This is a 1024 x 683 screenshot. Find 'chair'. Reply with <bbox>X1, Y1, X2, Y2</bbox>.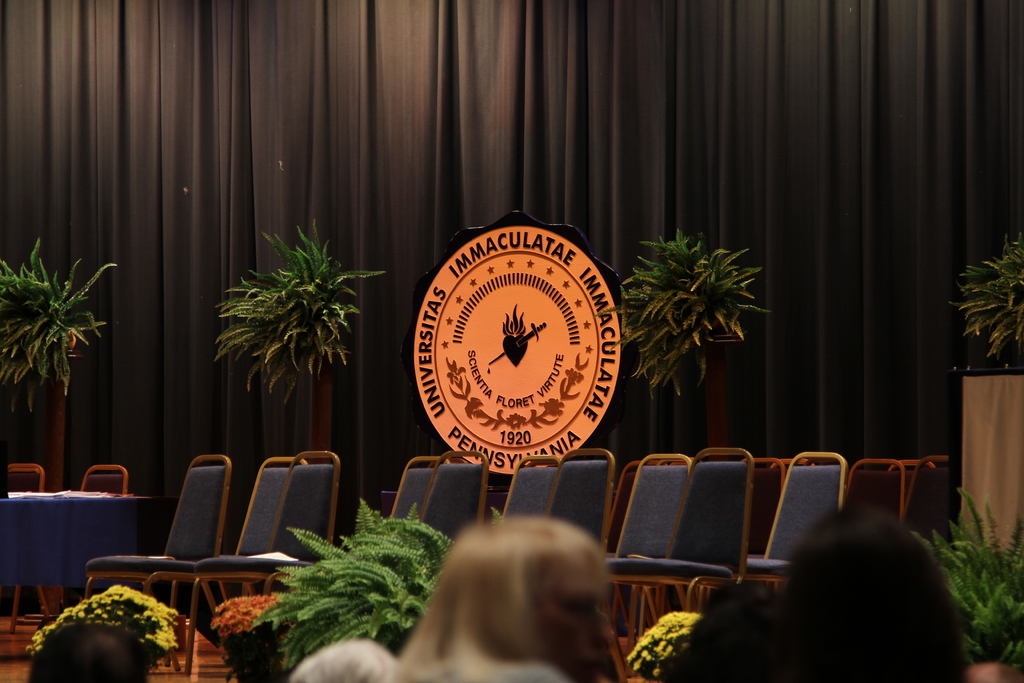
<bbox>82, 452, 232, 677</bbox>.
